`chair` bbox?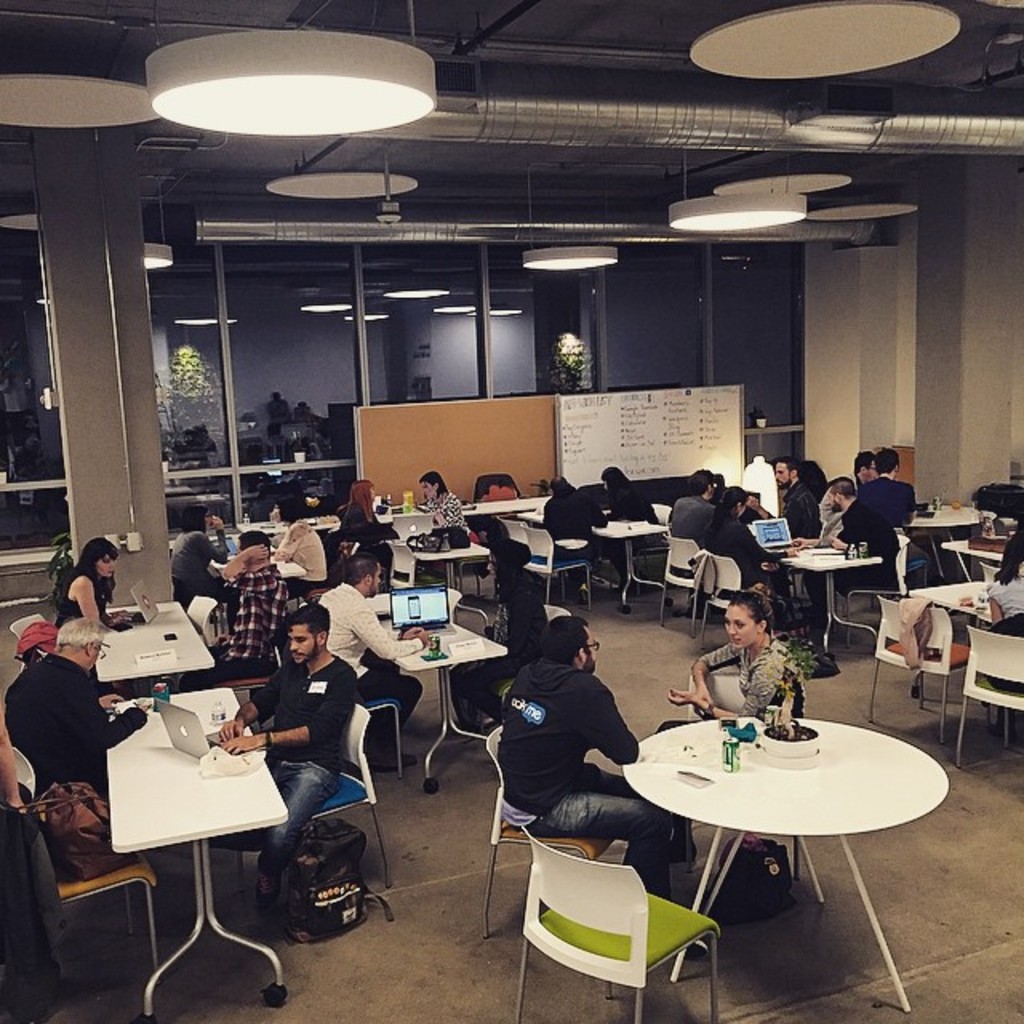
box=[536, 795, 728, 1023]
